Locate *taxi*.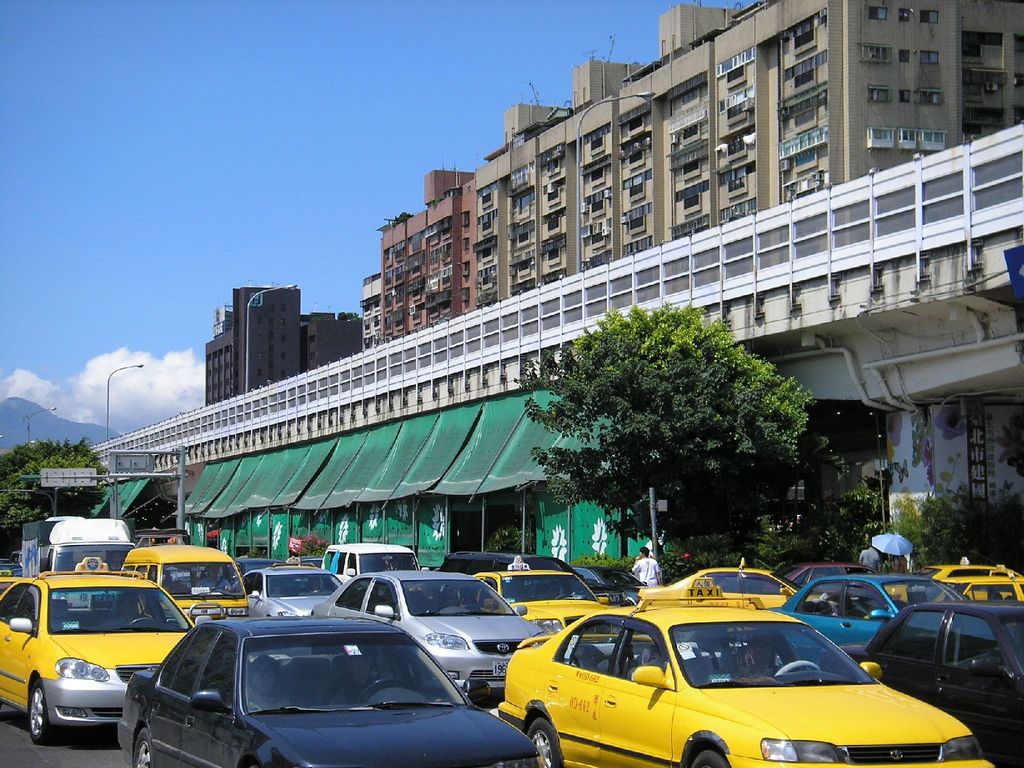
Bounding box: 473, 586, 960, 767.
